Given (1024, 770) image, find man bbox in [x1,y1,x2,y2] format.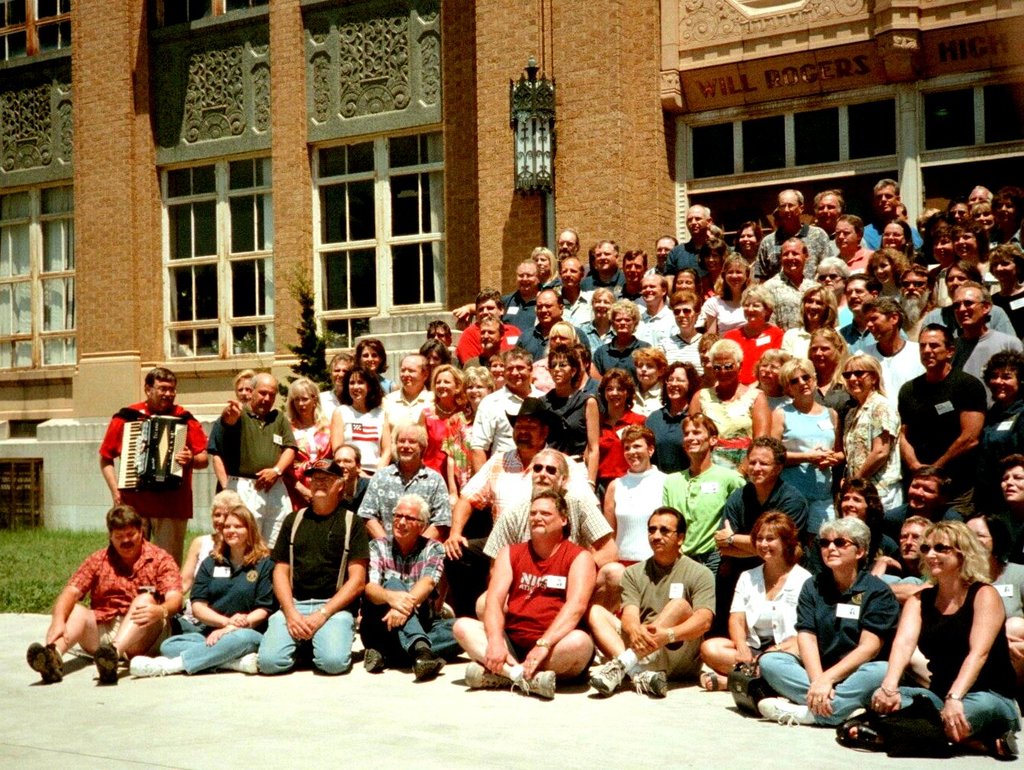
[454,289,530,363].
